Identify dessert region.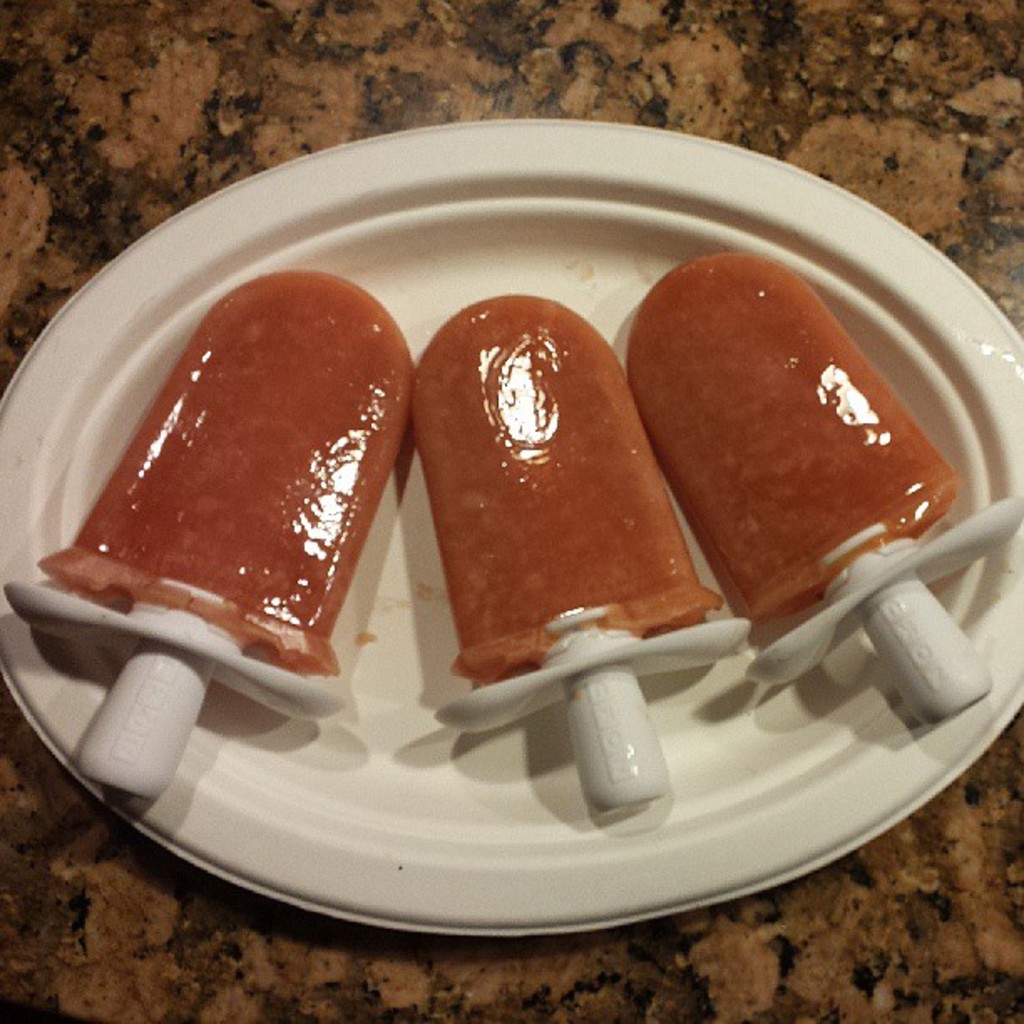
Region: left=25, top=279, right=417, bottom=706.
